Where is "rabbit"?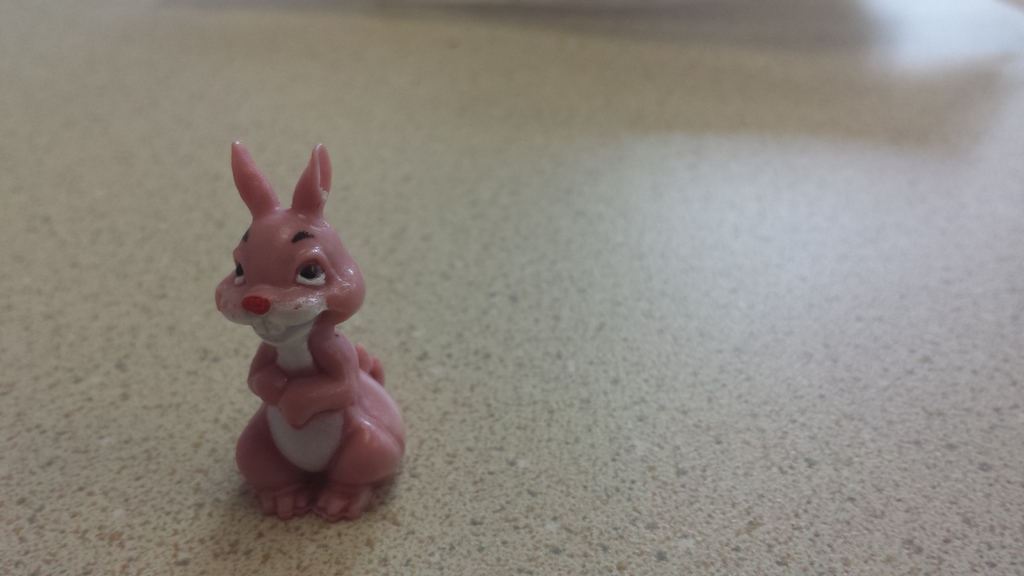
select_region(211, 140, 407, 525).
